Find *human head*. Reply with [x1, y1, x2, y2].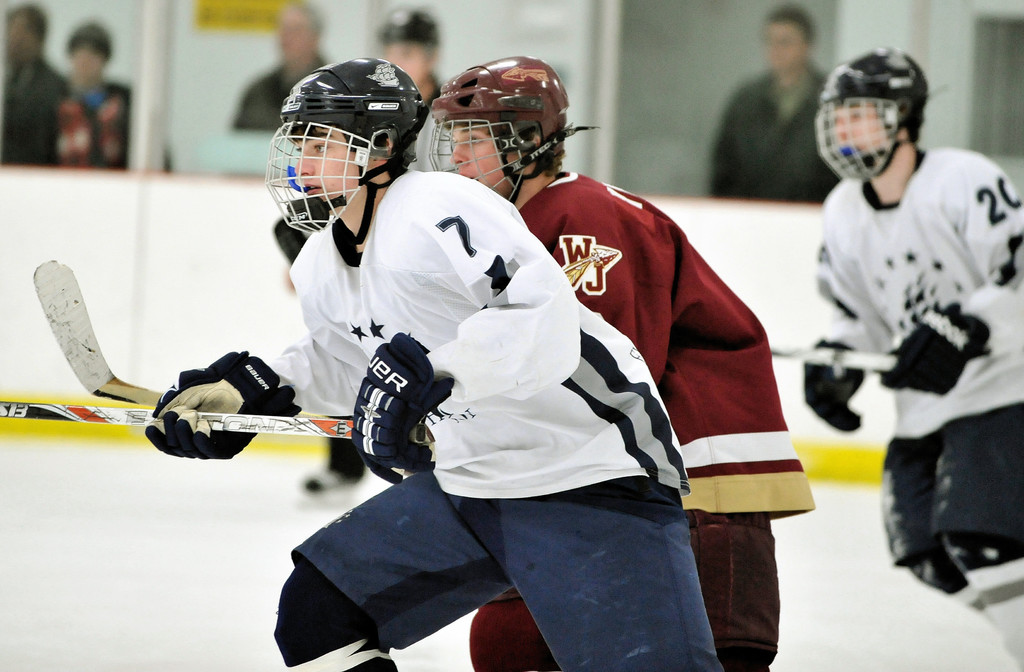
[813, 42, 925, 186].
